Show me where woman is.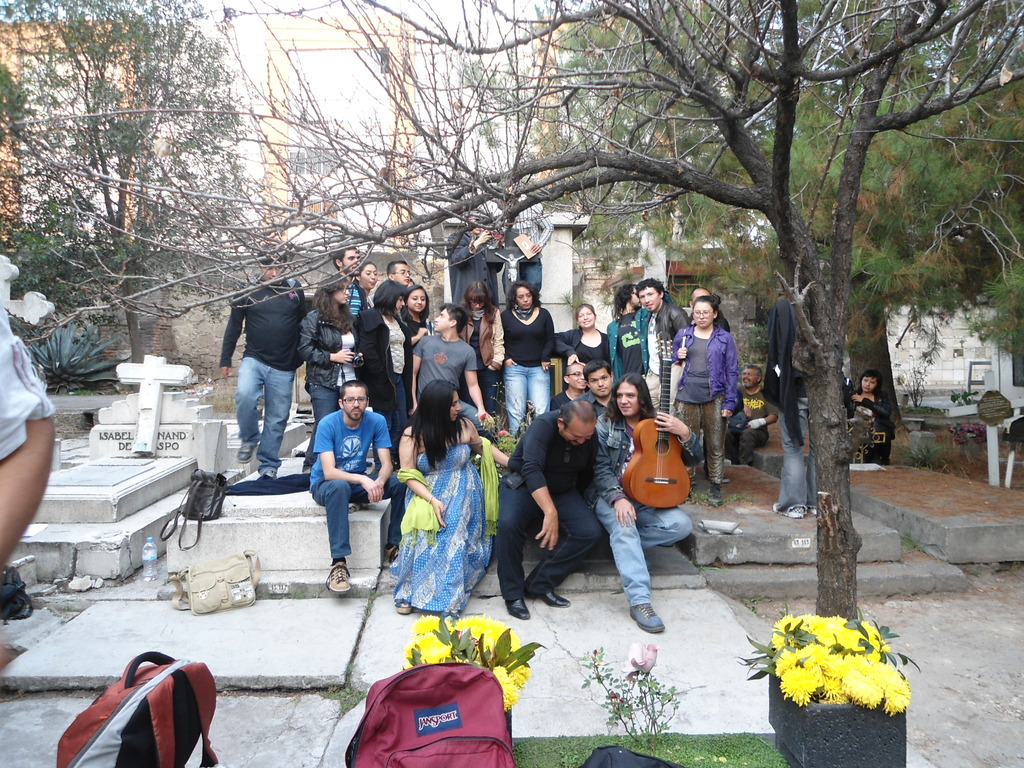
woman is at 501/281/553/440.
